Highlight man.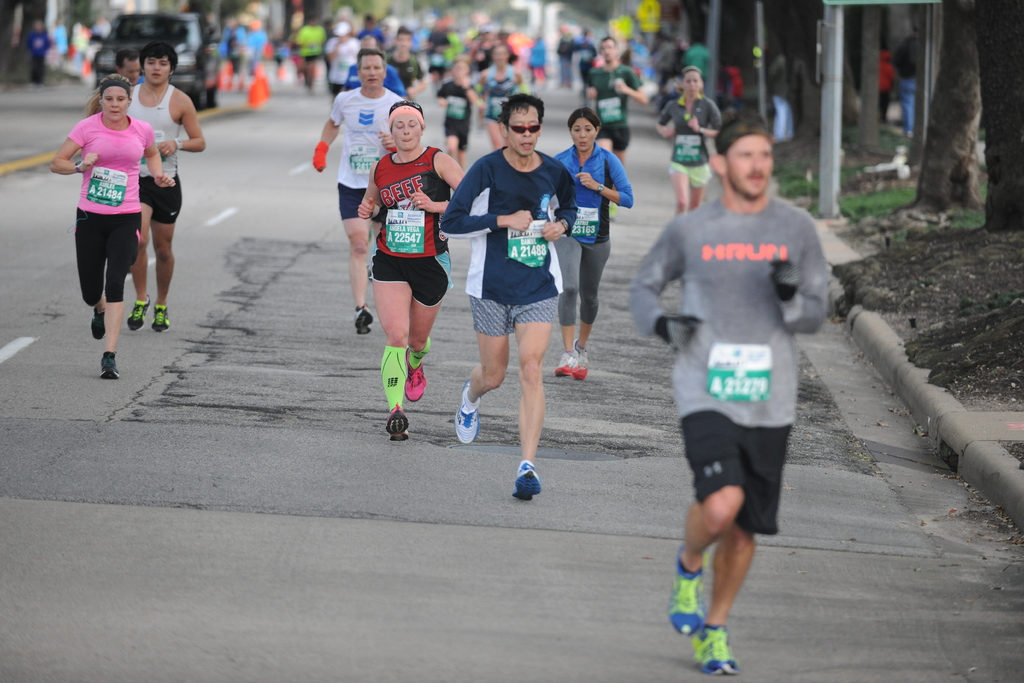
Highlighted region: {"left": 587, "top": 33, "right": 646, "bottom": 227}.
